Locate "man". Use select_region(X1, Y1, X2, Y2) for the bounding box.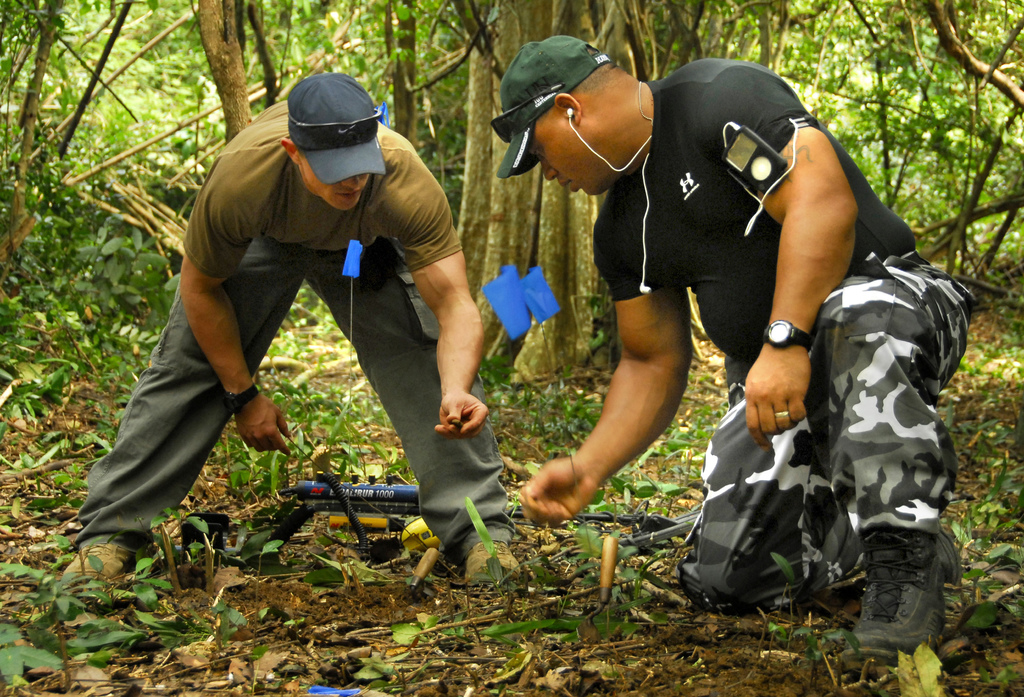
select_region(492, 33, 956, 623).
